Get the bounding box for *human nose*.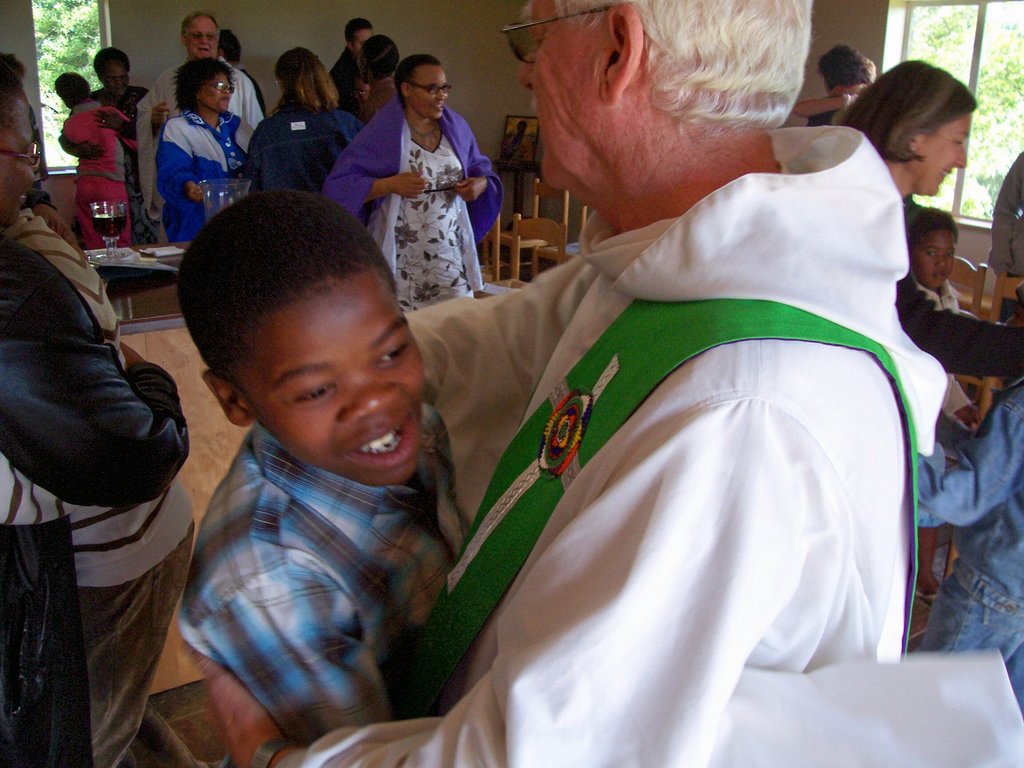
(518, 44, 538, 90).
